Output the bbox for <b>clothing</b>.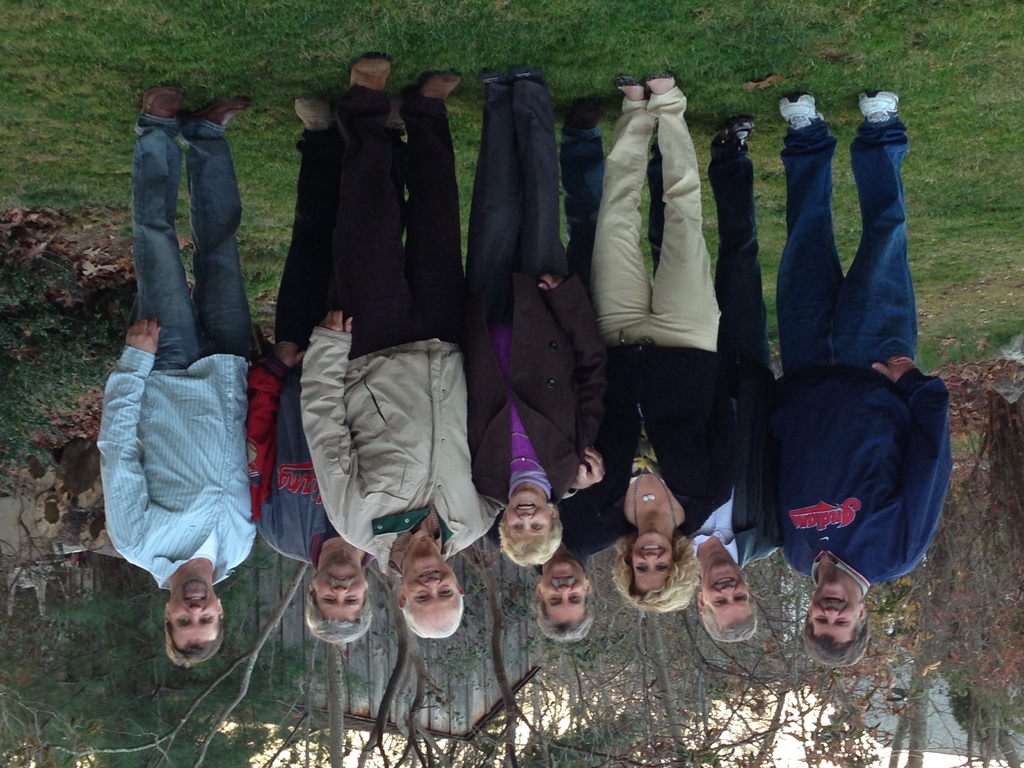
BBox(297, 80, 579, 569).
